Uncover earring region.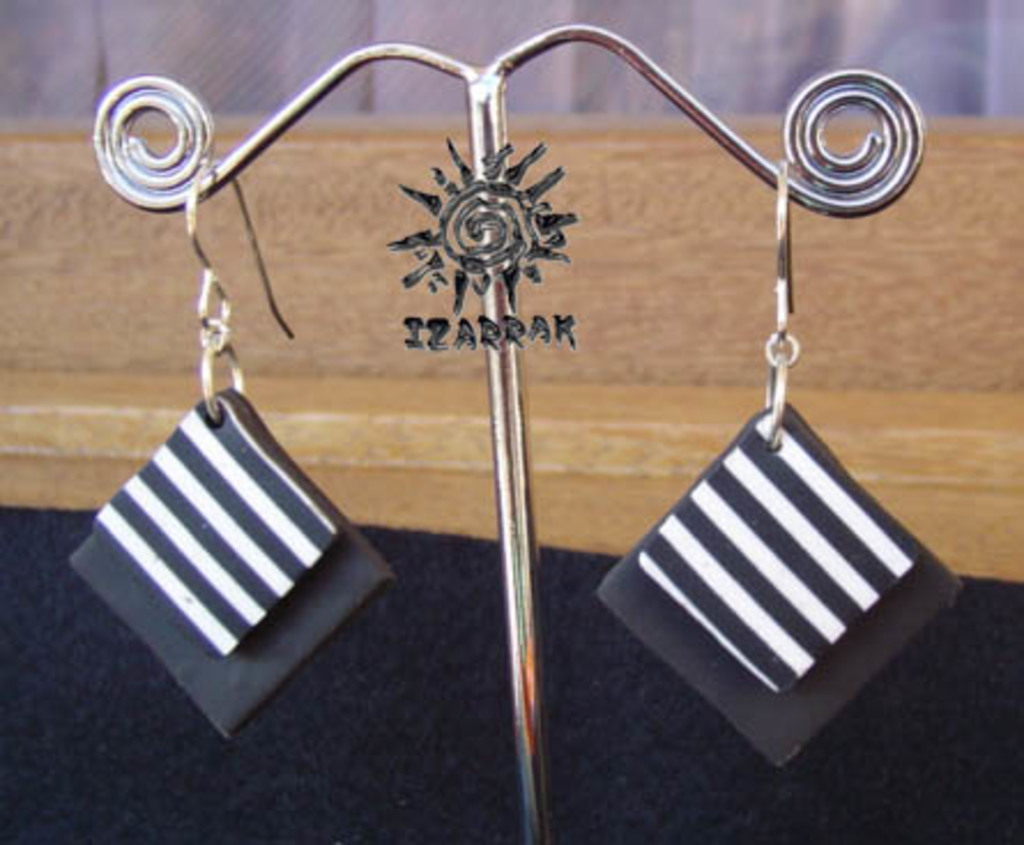
Uncovered: pyautogui.locateOnScreen(69, 159, 403, 741).
